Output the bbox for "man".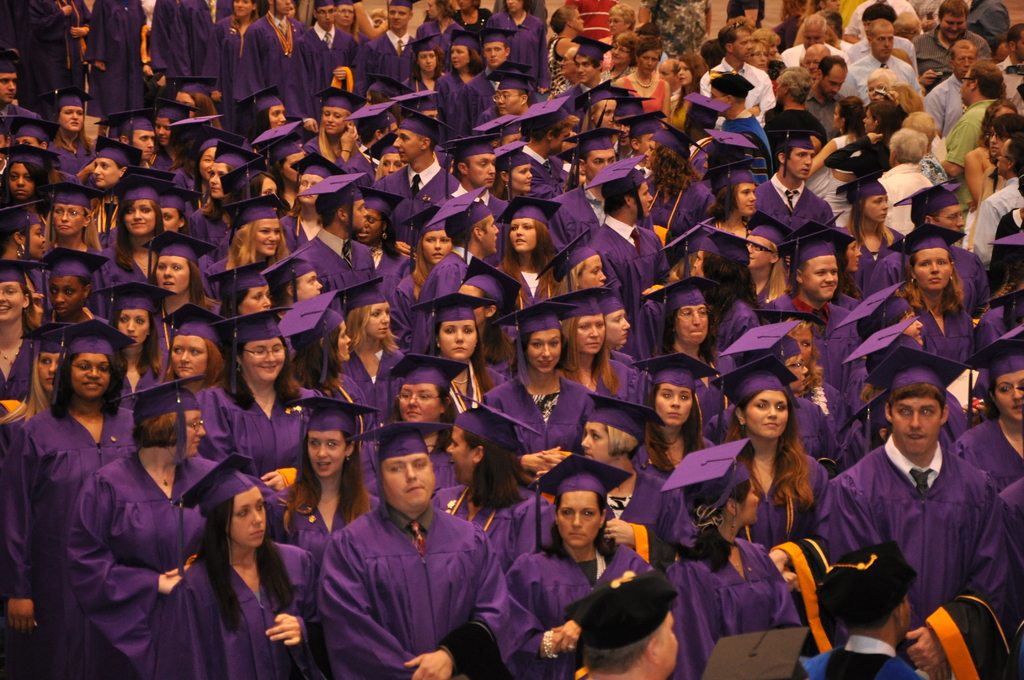
995 20 1023 99.
